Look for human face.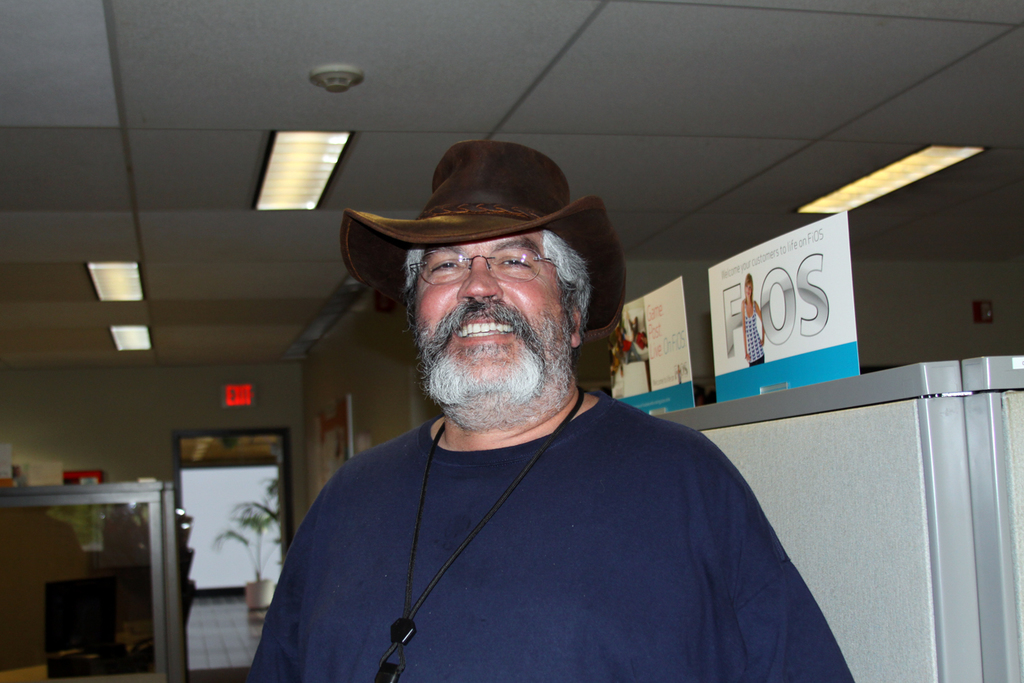
Found: x1=409, y1=236, x2=567, y2=397.
